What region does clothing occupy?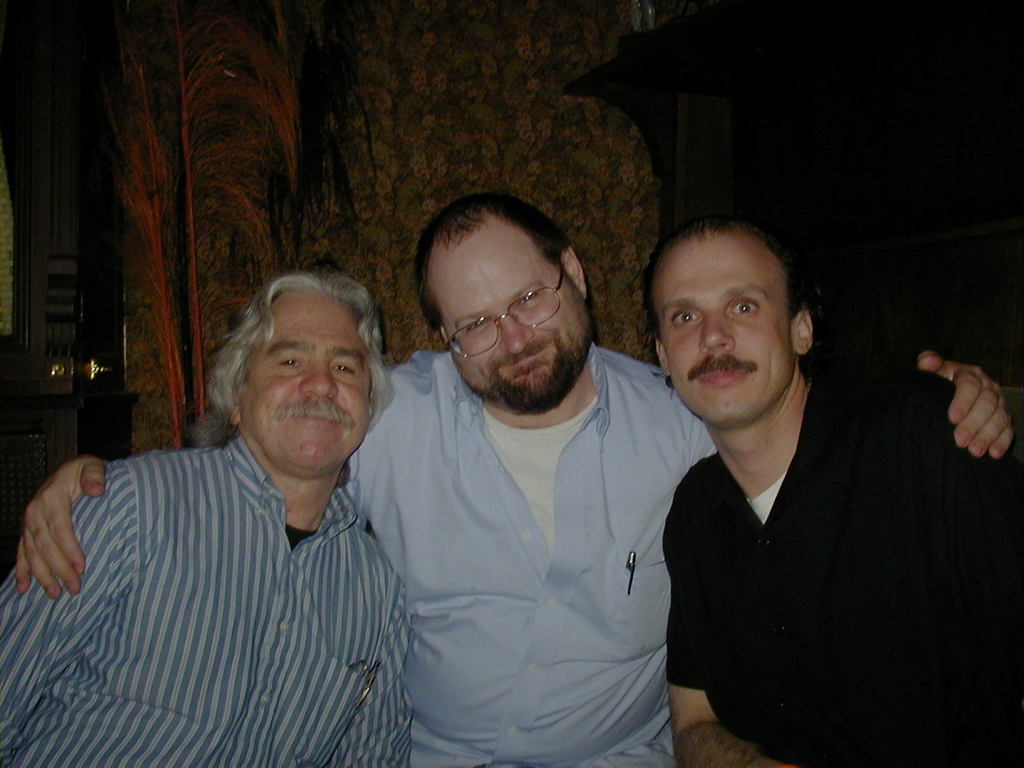
[x1=344, y1=342, x2=720, y2=767].
